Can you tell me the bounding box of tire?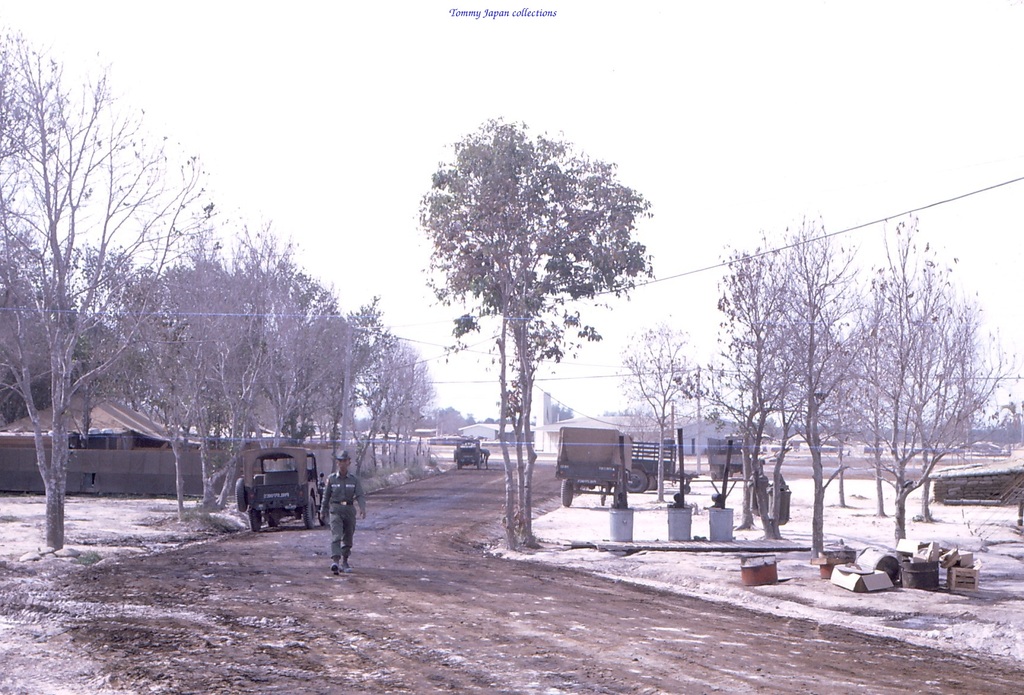
pyautogui.locateOnScreen(266, 515, 276, 527).
